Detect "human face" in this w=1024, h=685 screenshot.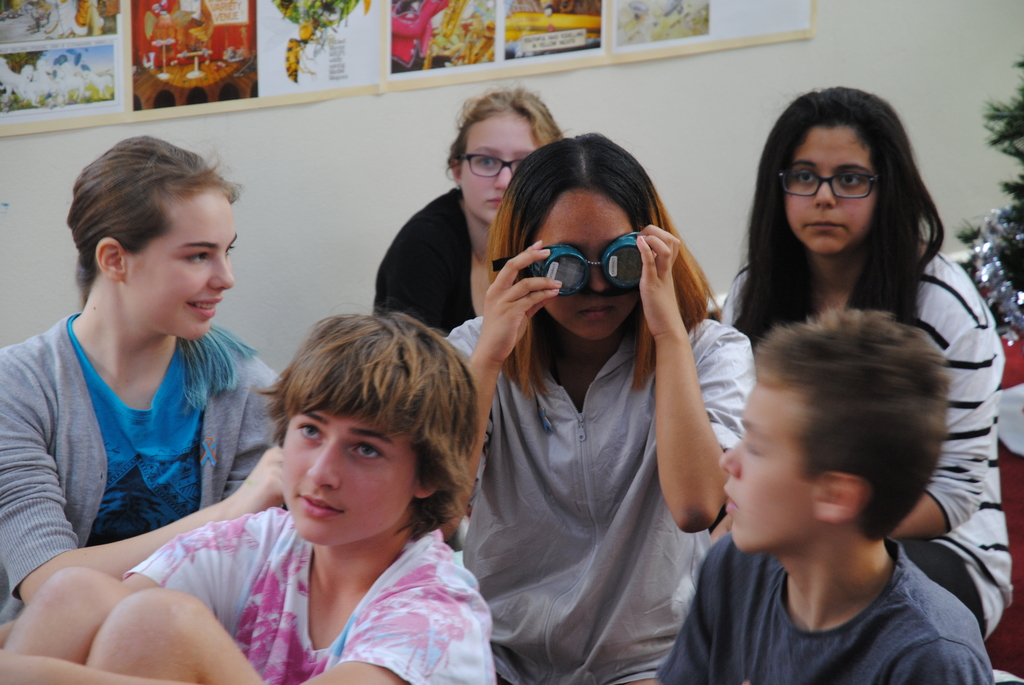
Detection: <region>125, 191, 237, 340</region>.
